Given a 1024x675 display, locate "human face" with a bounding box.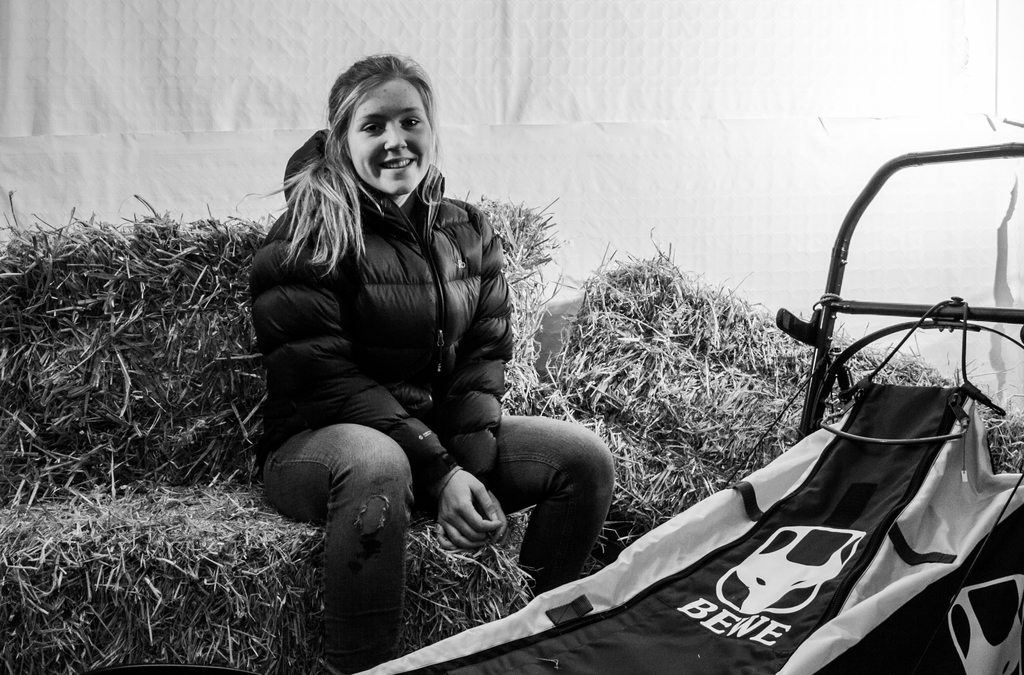
Located: region(346, 79, 431, 195).
